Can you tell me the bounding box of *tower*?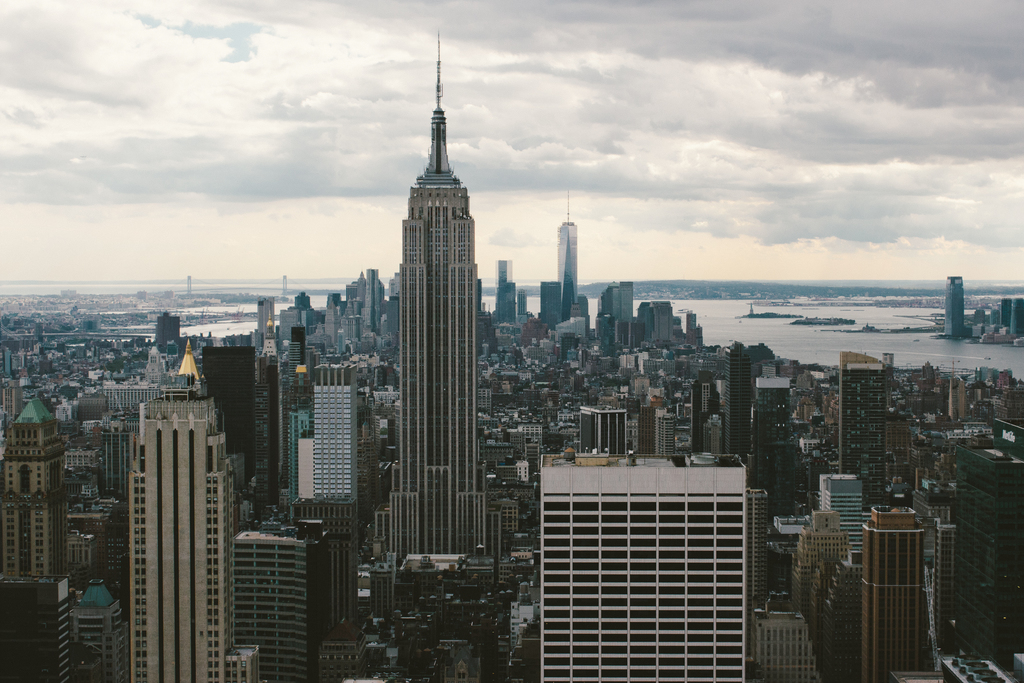
563, 238, 577, 318.
